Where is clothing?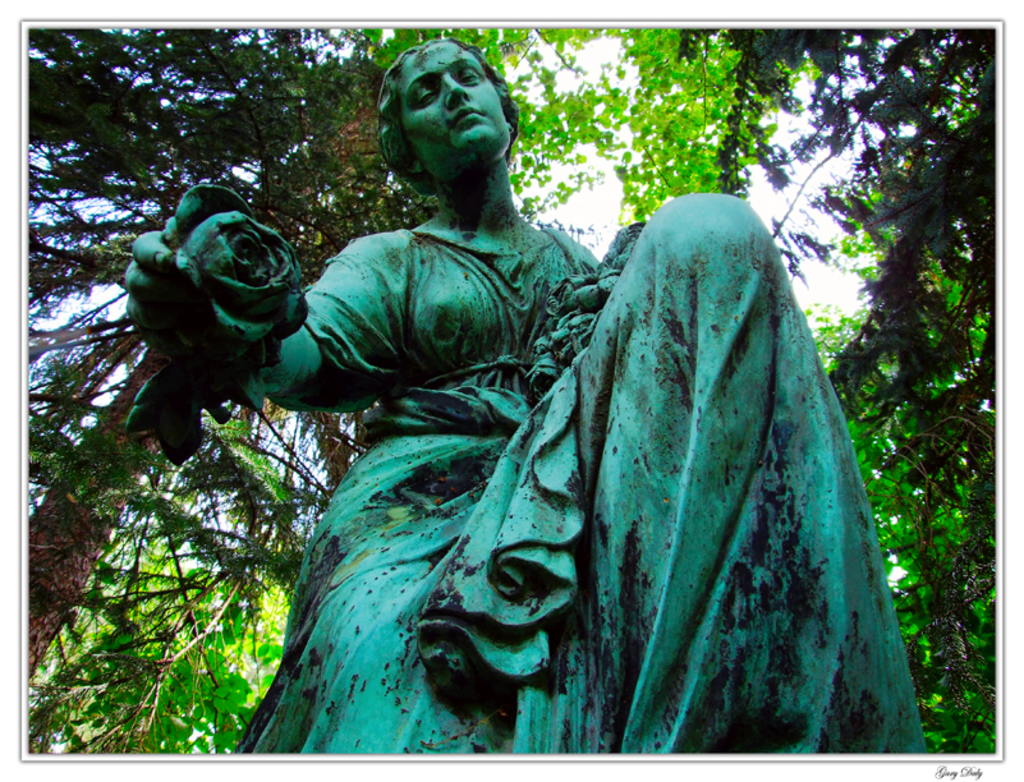
bbox(233, 208, 932, 758).
